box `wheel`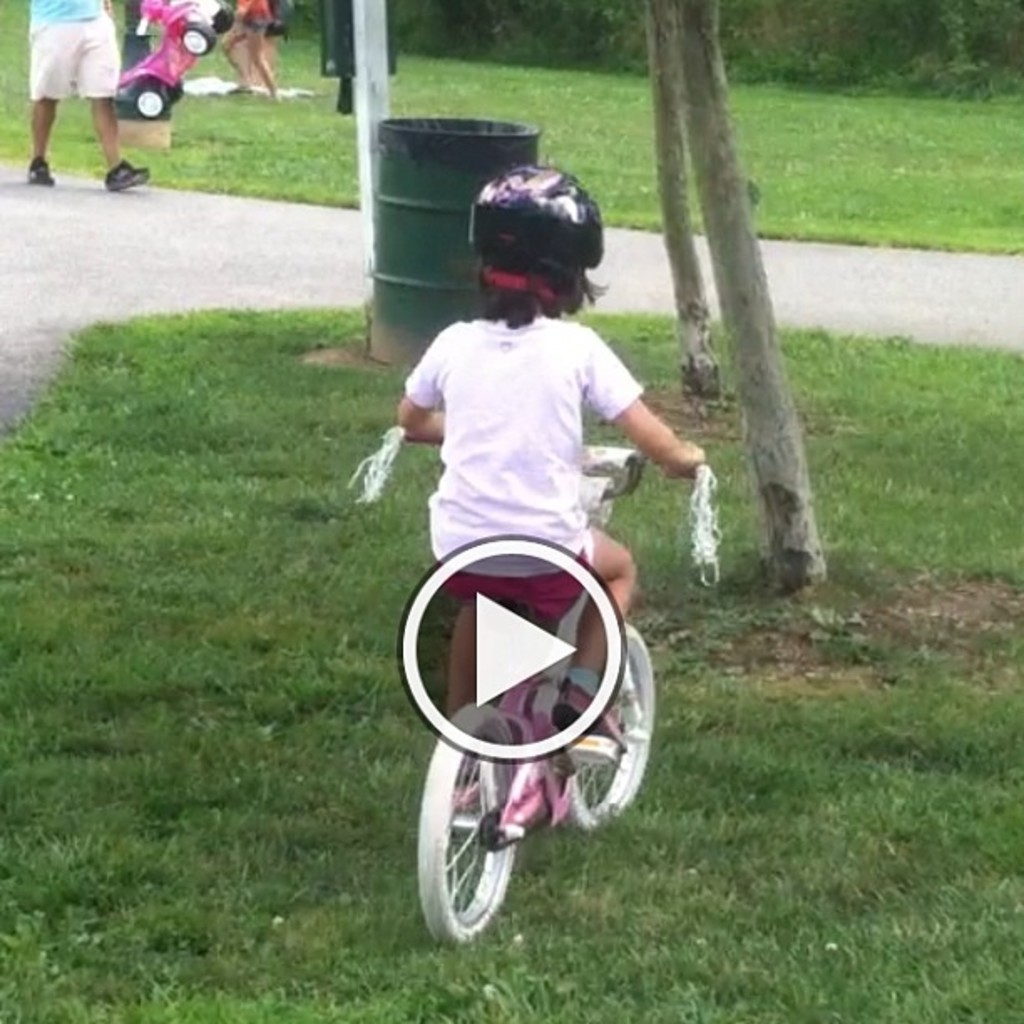
{"left": 417, "top": 704, "right": 515, "bottom": 947}
